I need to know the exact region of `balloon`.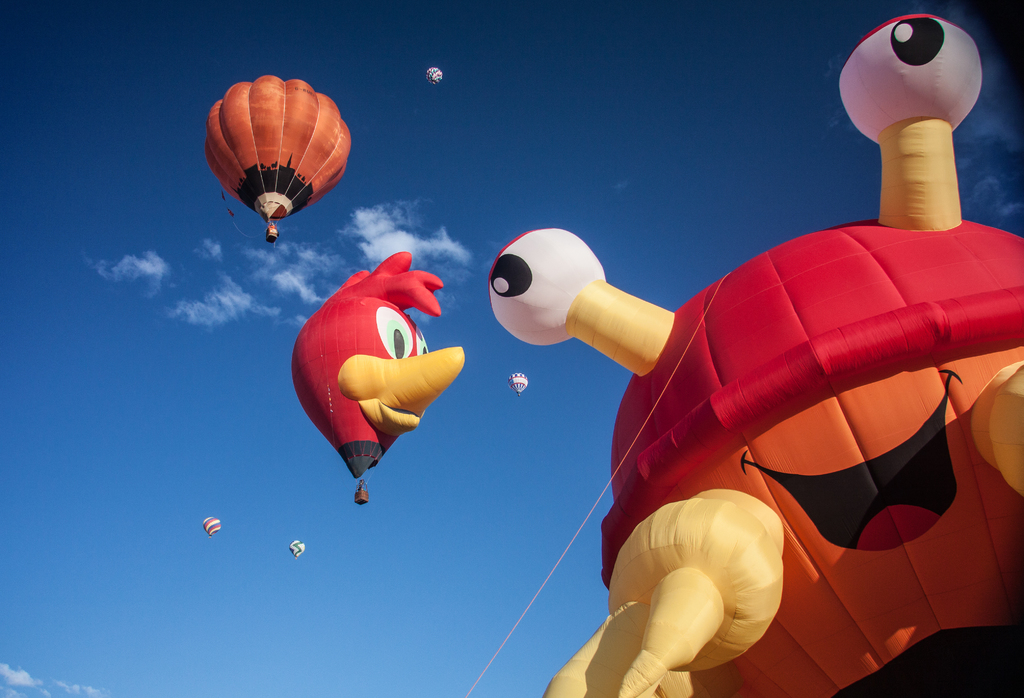
Region: left=427, top=67, right=442, bottom=86.
